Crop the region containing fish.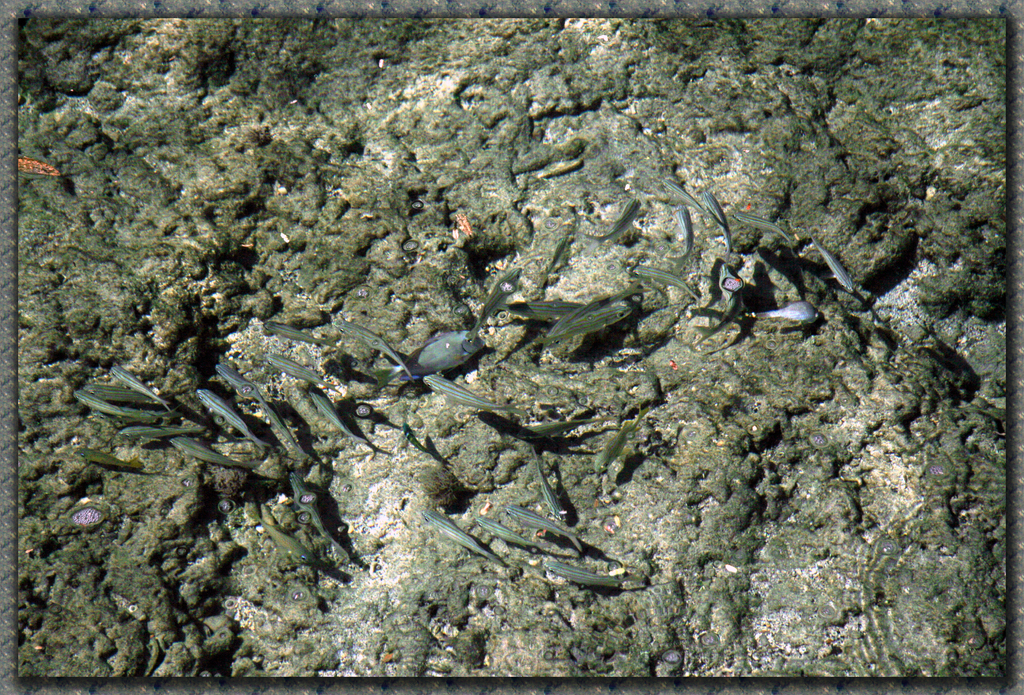
Crop region: (305,384,368,446).
